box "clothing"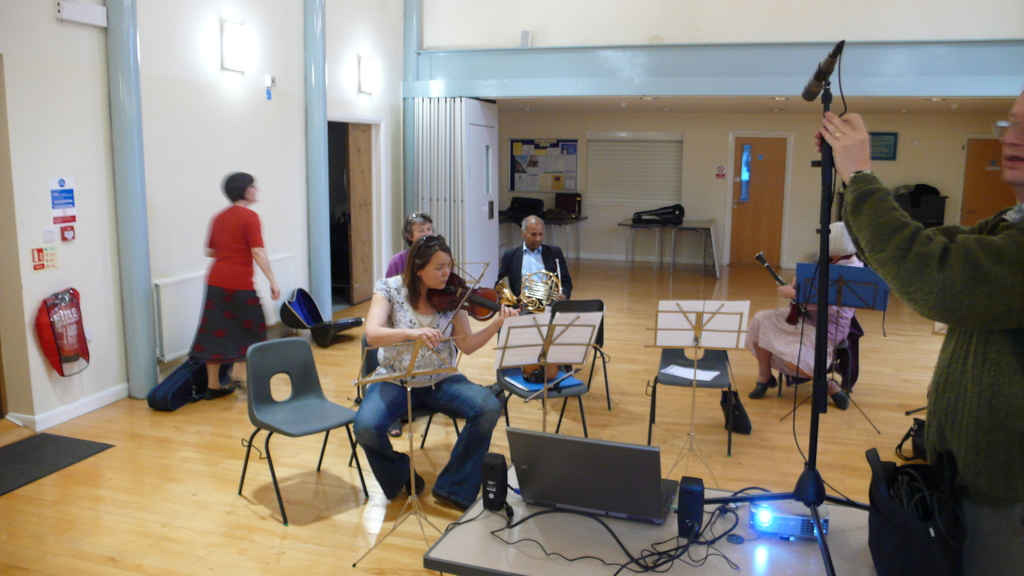
(left=351, top=275, right=501, bottom=508)
